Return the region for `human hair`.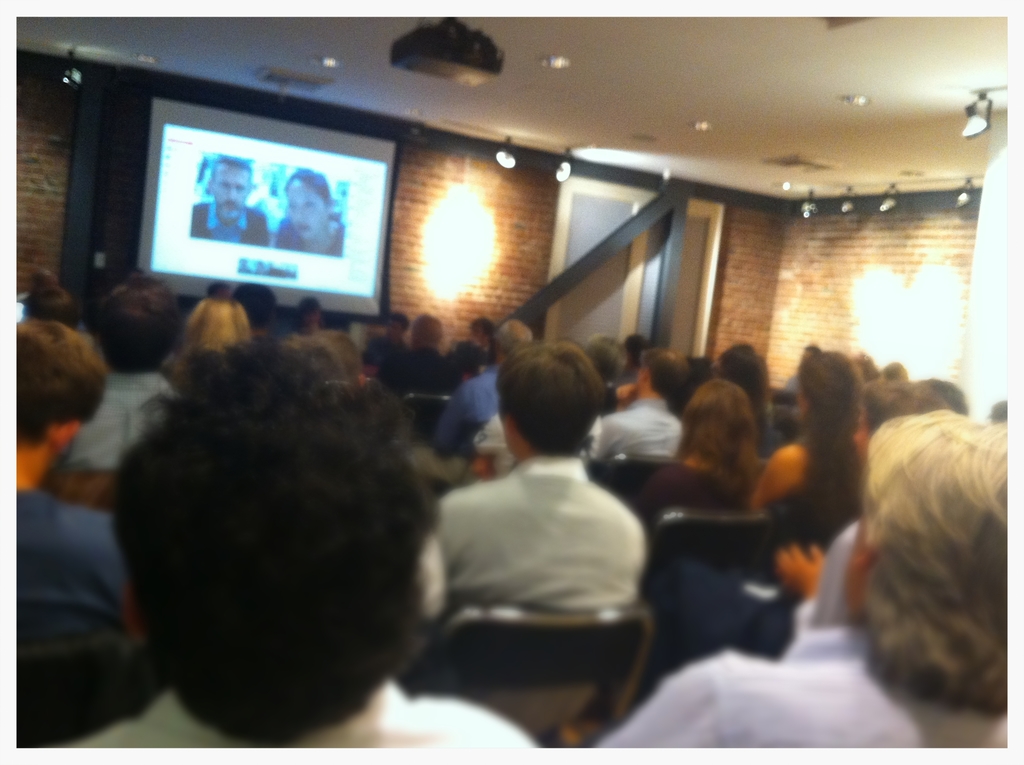
crop(716, 336, 771, 402).
